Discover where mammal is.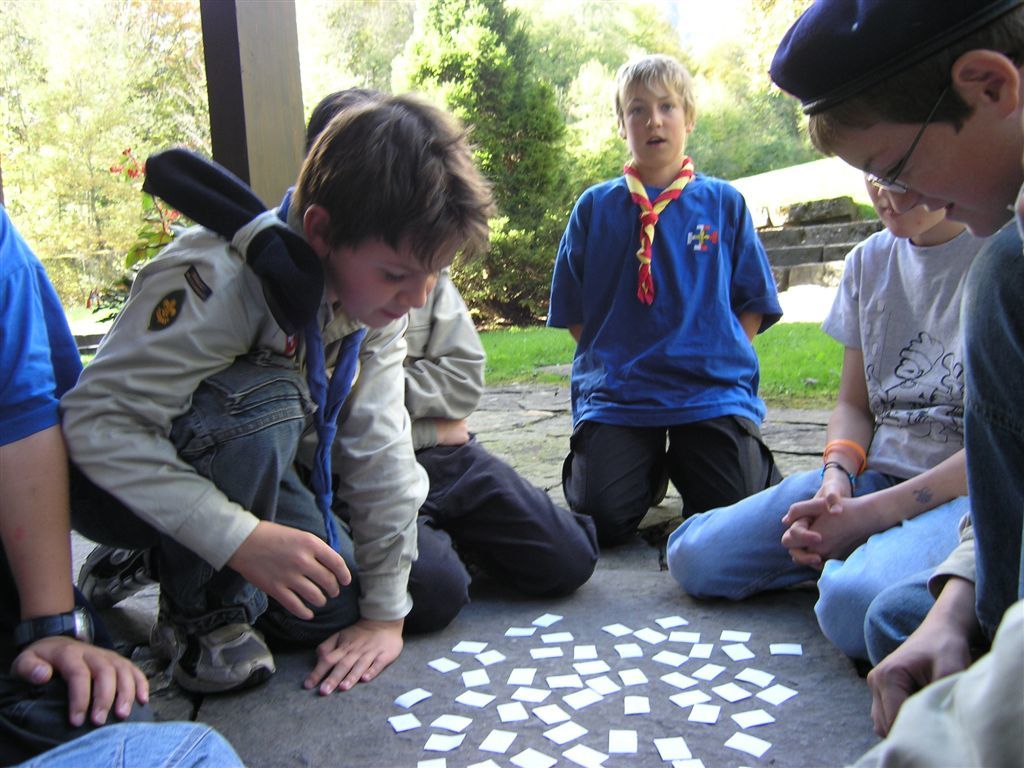
Discovered at BBox(664, 177, 971, 660).
